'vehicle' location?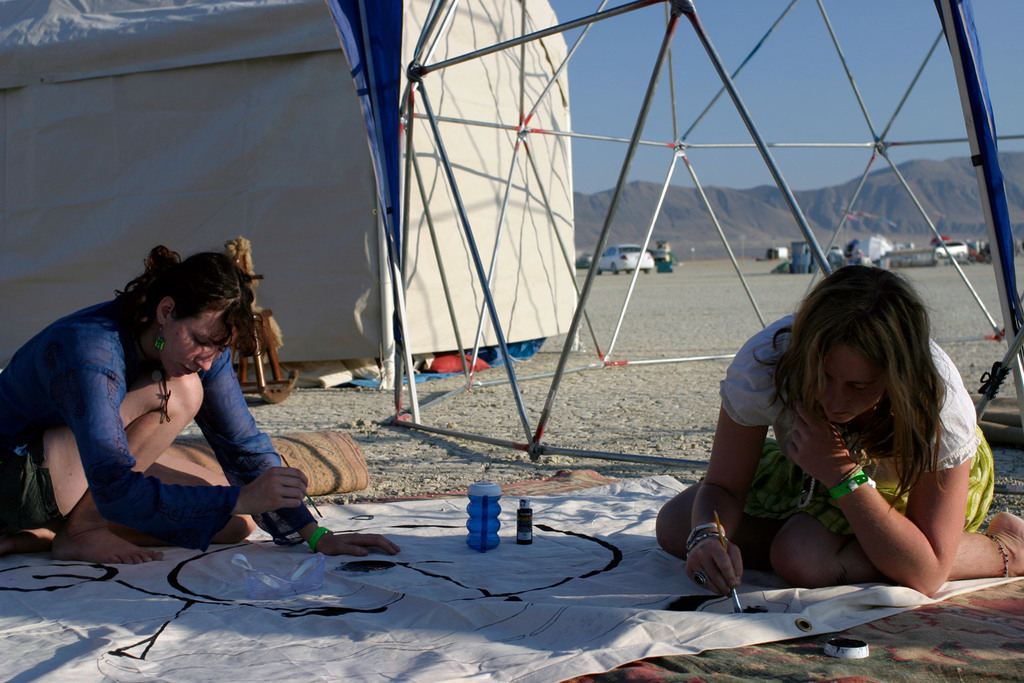
[937, 240, 974, 265]
